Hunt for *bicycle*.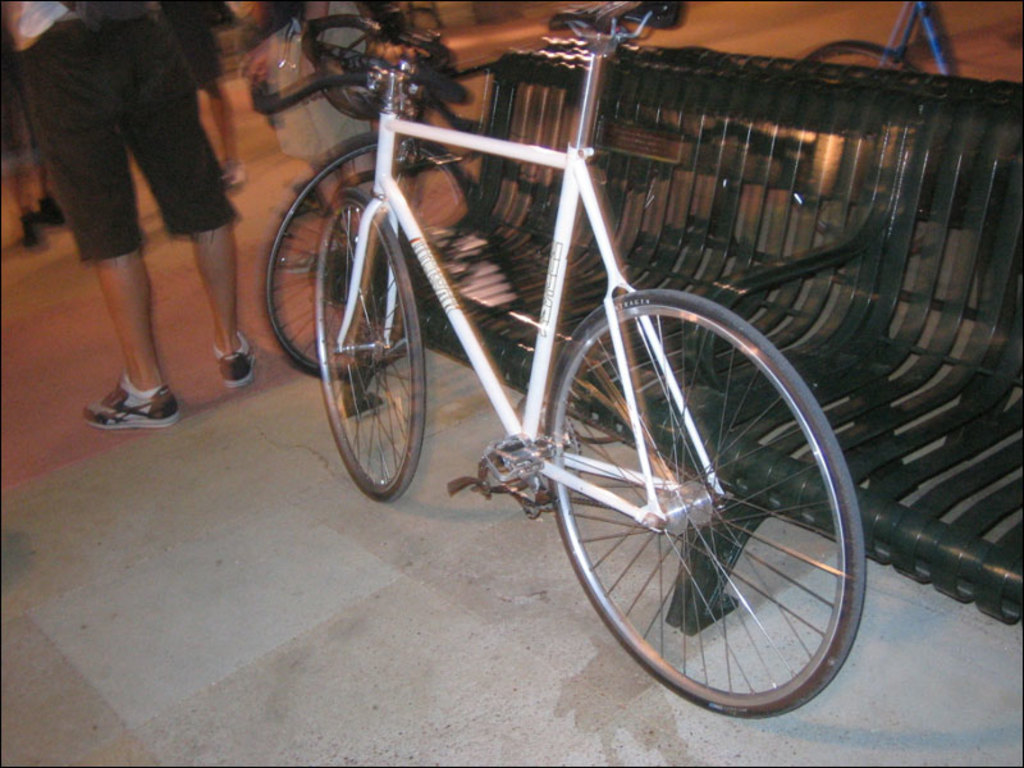
Hunted down at Rect(248, 0, 709, 383).
